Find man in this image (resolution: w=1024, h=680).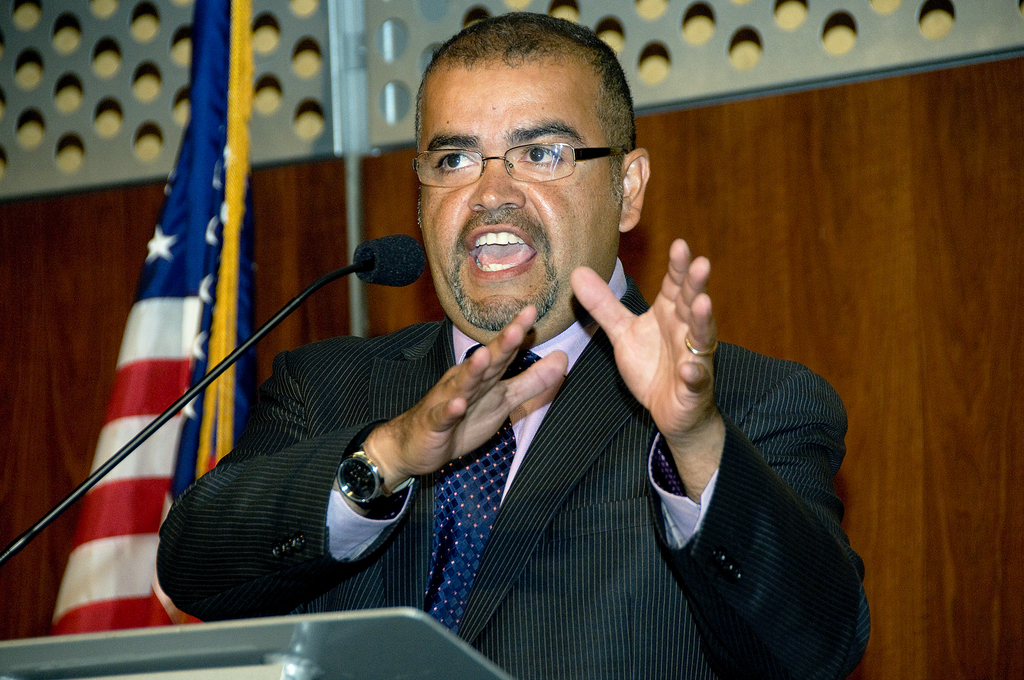
{"left": 202, "top": 51, "right": 880, "bottom": 657}.
